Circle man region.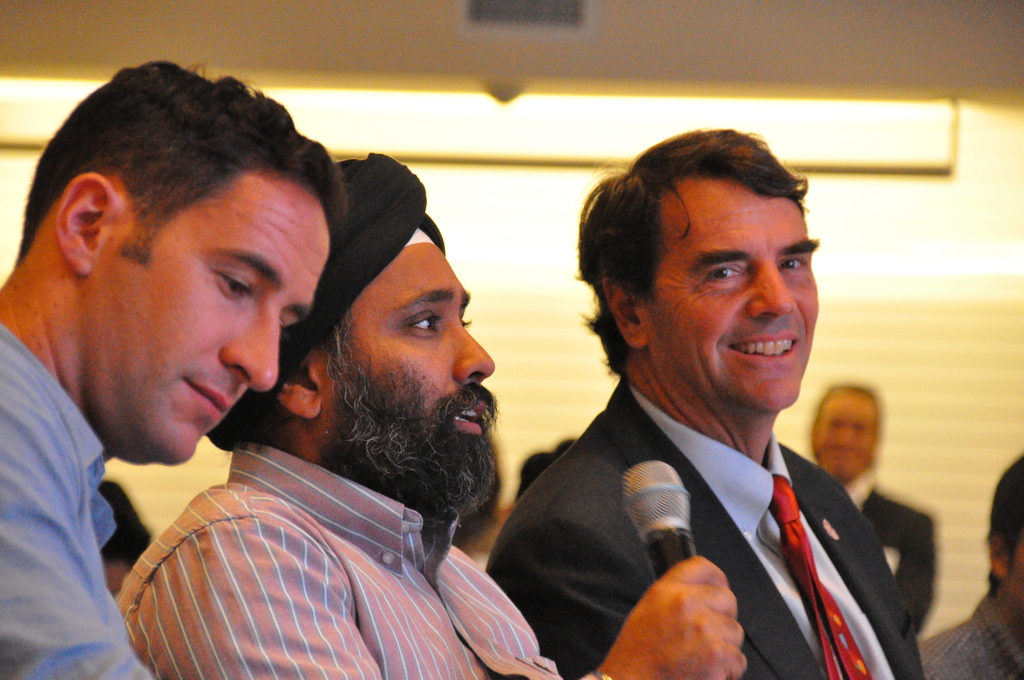
Region: pyautogui.locateOnScreen(0, 56, 348, 679).
